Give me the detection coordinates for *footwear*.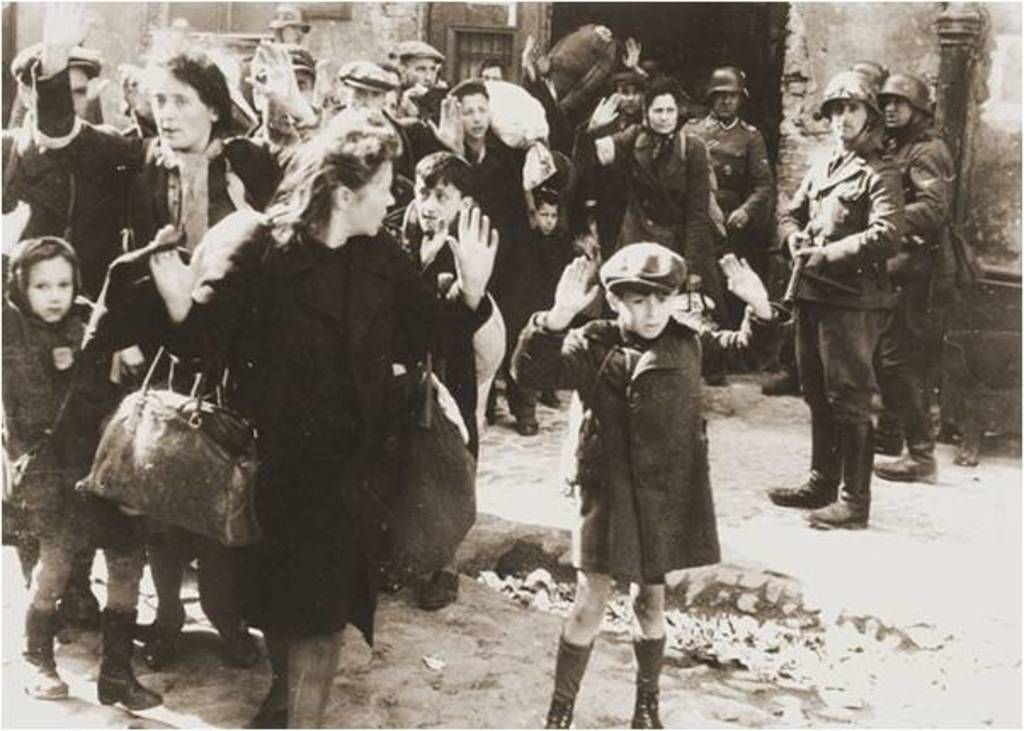
box(208, 603, 264, 665).
